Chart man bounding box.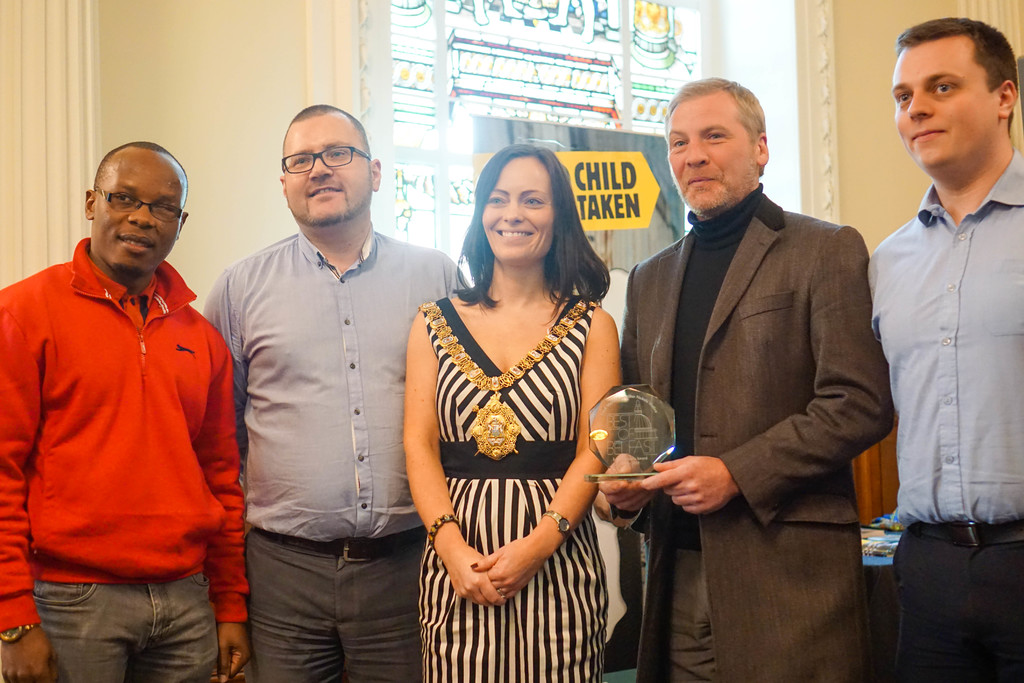
Charted: <bbox>202, 103, 473, 682</bbox>.
